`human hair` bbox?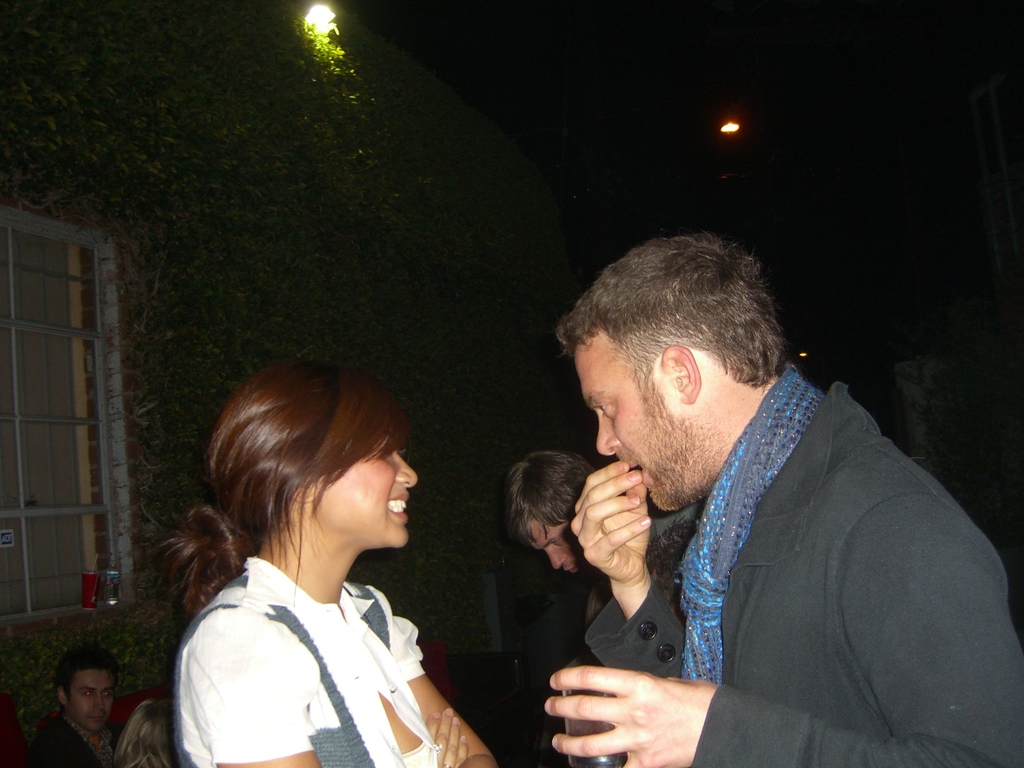
bbox=[138, 361, 413, 625]
